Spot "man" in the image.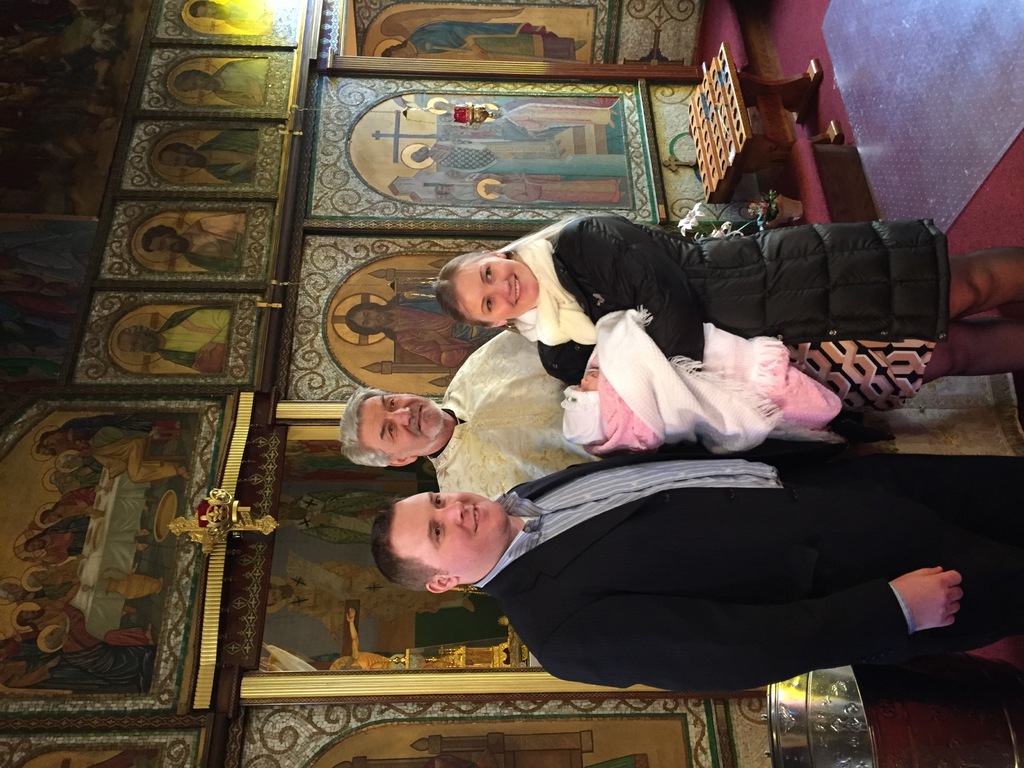
"man" found at [0, 583, 50, 607].
